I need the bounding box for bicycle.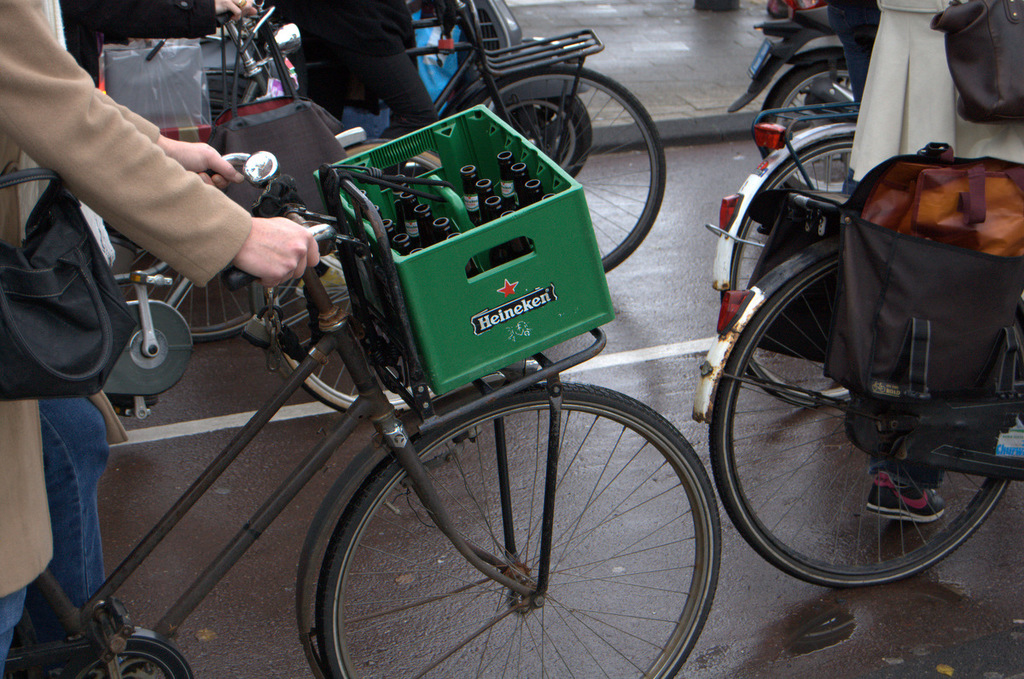
Here it is: [0,143,723,678].
